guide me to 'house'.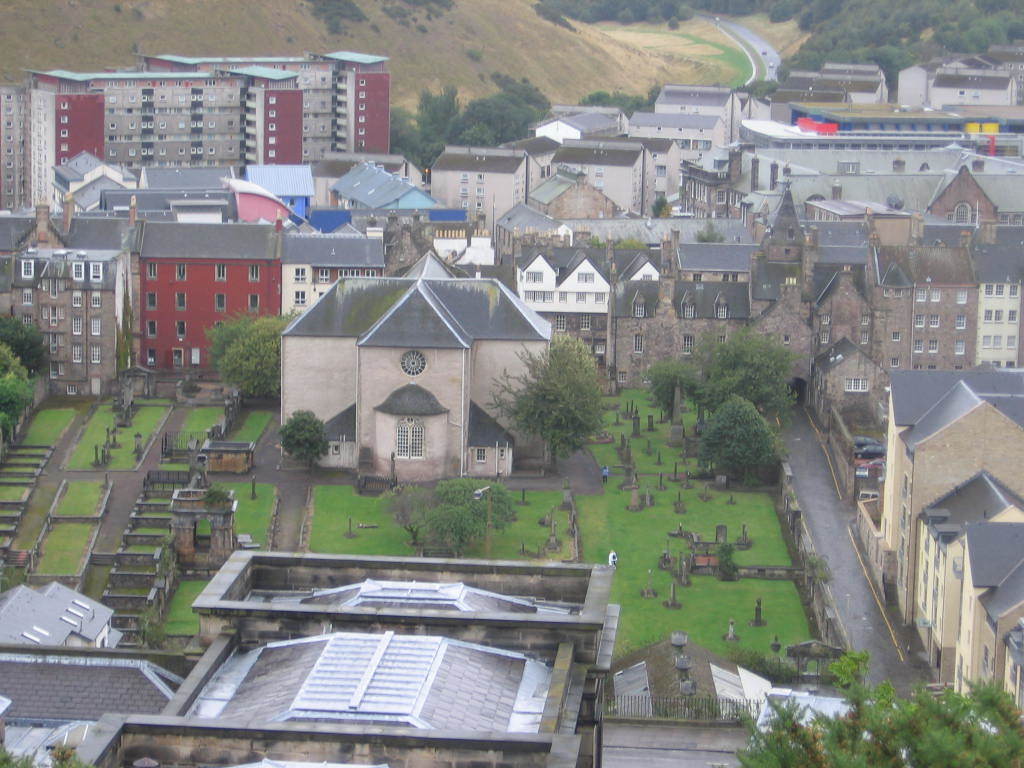
Guidance: bbox=(771, 88, 861, 107).
